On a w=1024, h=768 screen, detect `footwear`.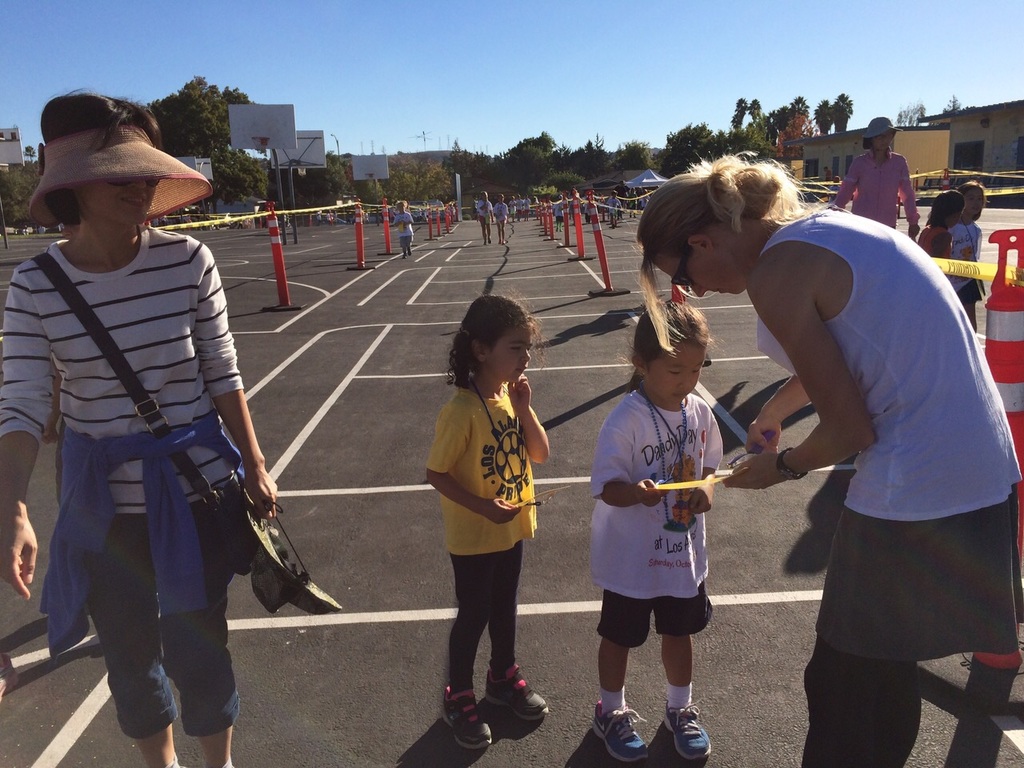
box(594, 702, 646, 765).
